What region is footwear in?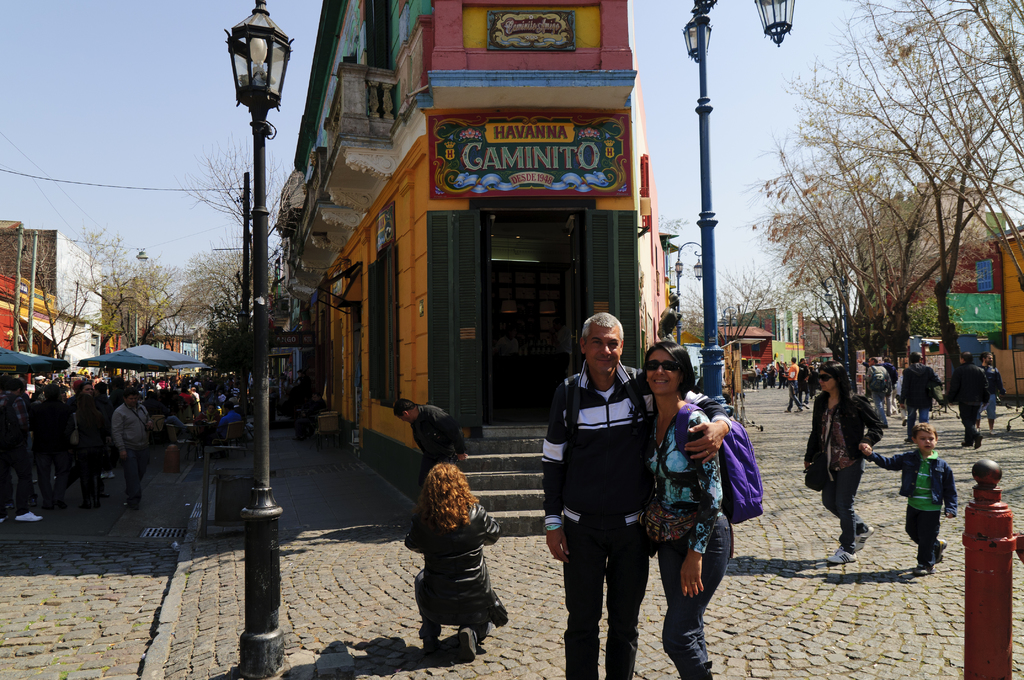
122:496:144:509.
